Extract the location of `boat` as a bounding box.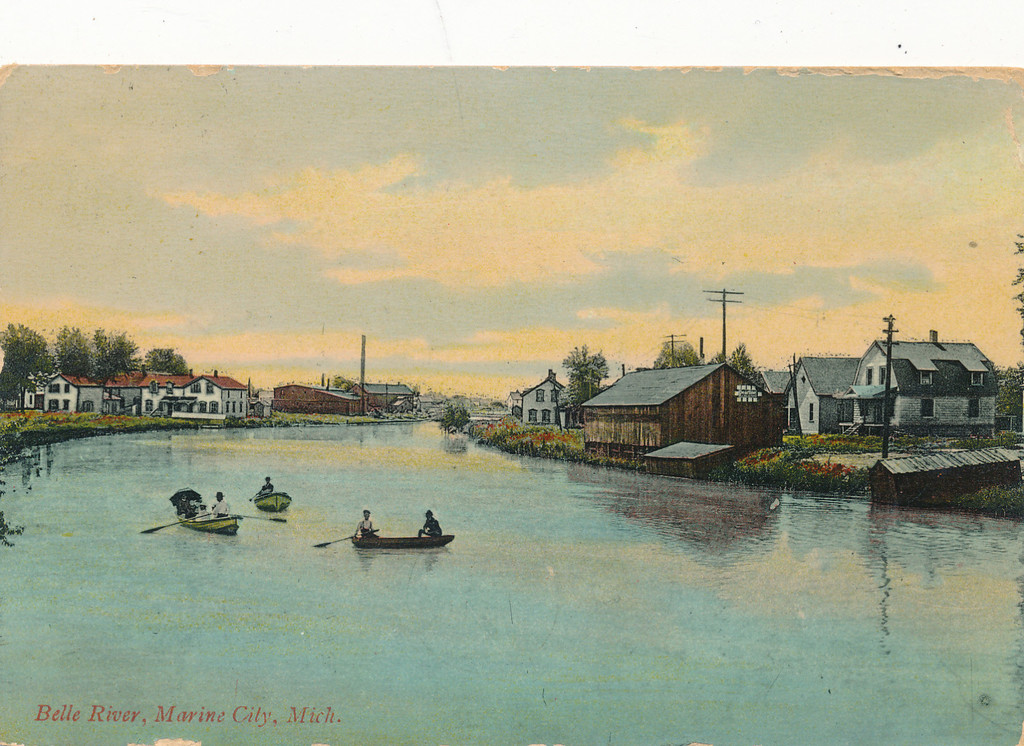
BBox(346, 531, 460, 551).
